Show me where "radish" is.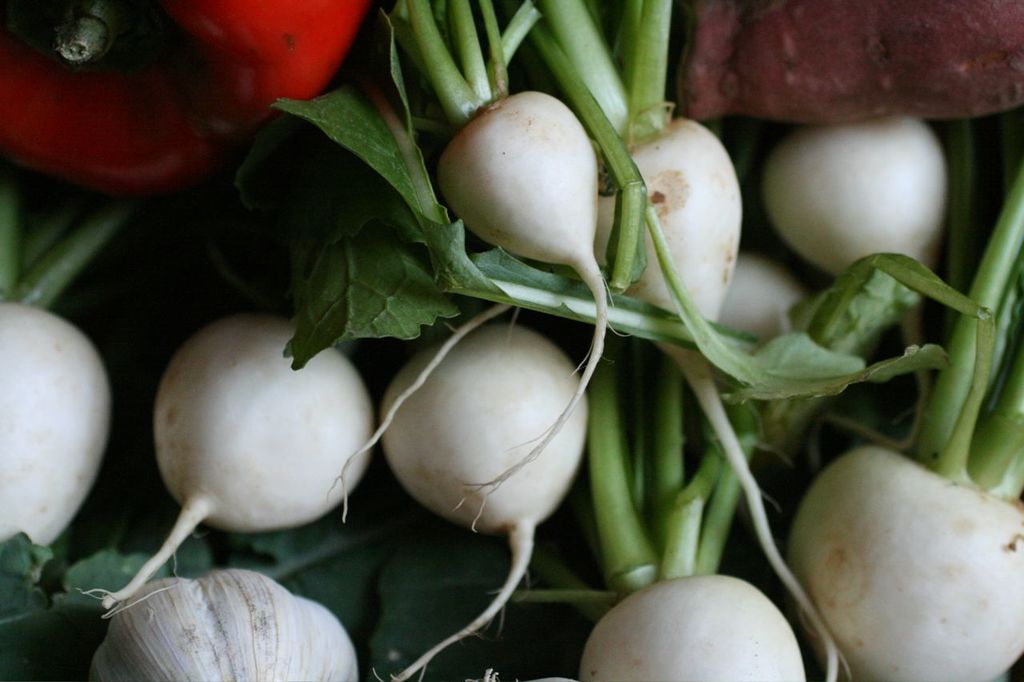
"radish" is at detection(532, 0, 848, 681).
